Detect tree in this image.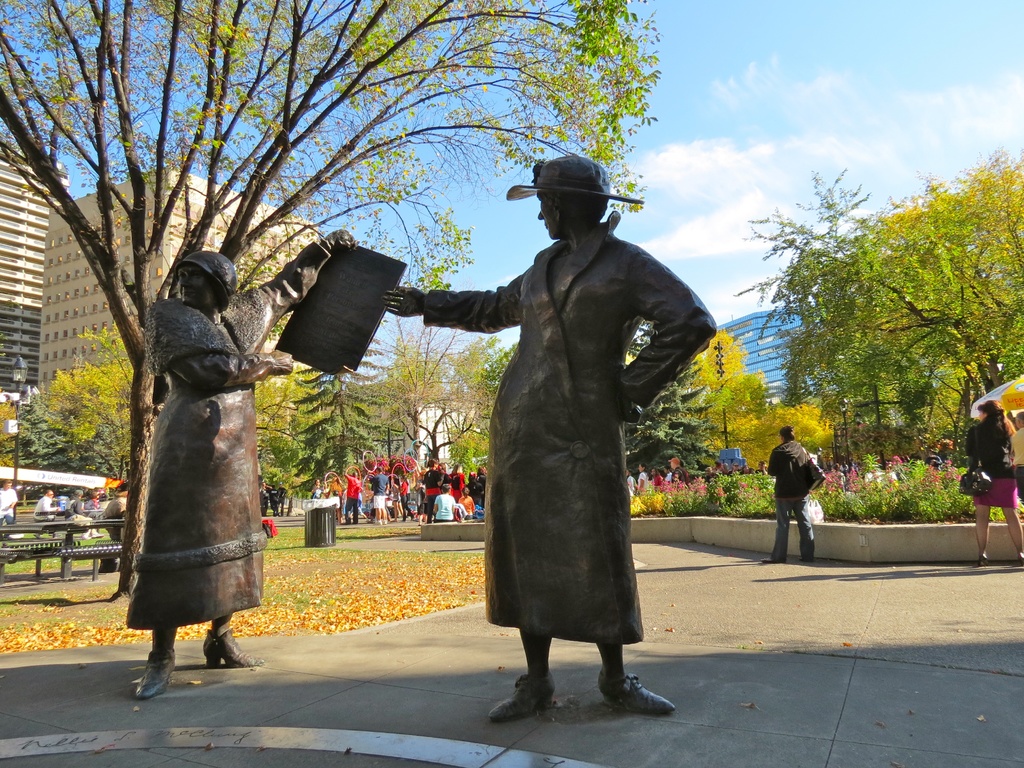
Detection: [left=0, top=391, right=17, bottom=465].
